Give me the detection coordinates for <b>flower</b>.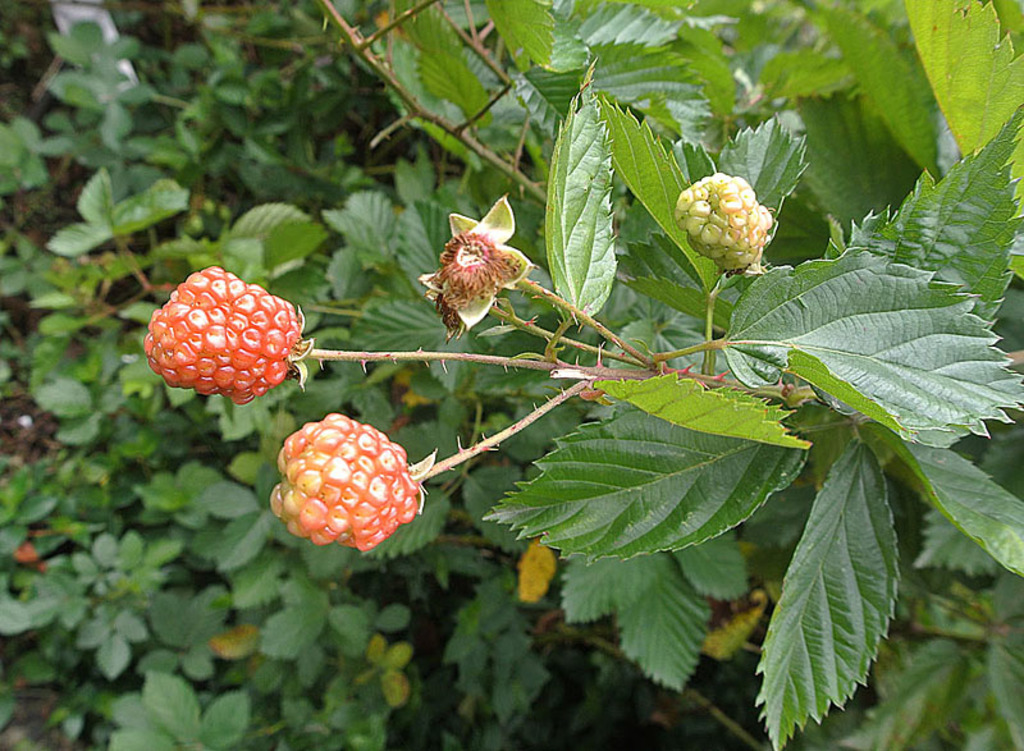
x1=265 y1=404 x2=434 y2=549.
